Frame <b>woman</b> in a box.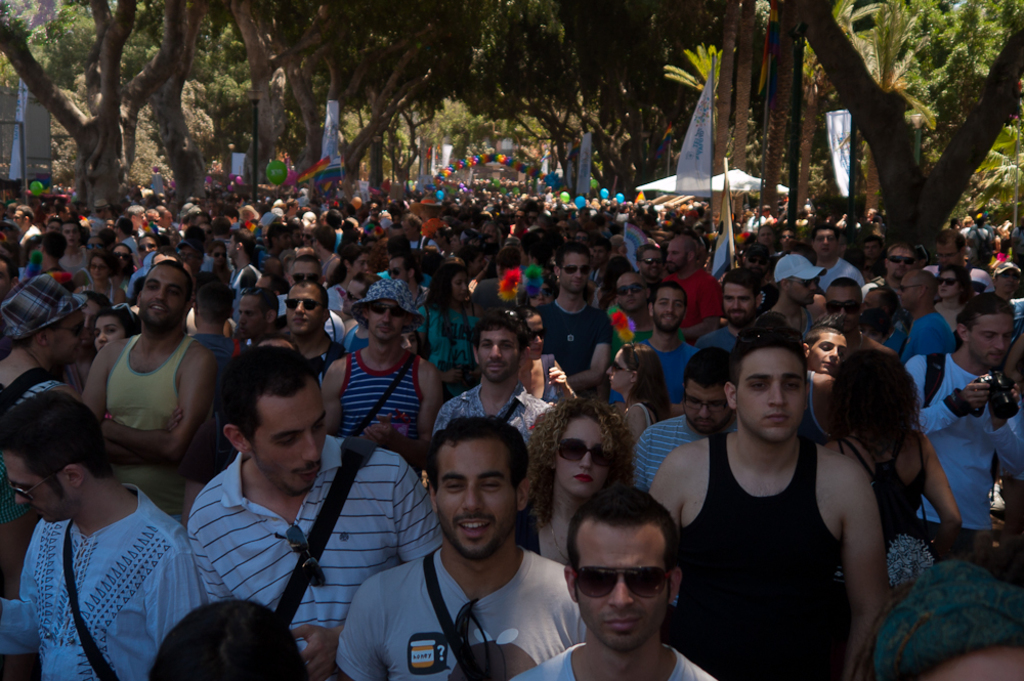
x1=932, y1=262, x2=976, y2=342.
